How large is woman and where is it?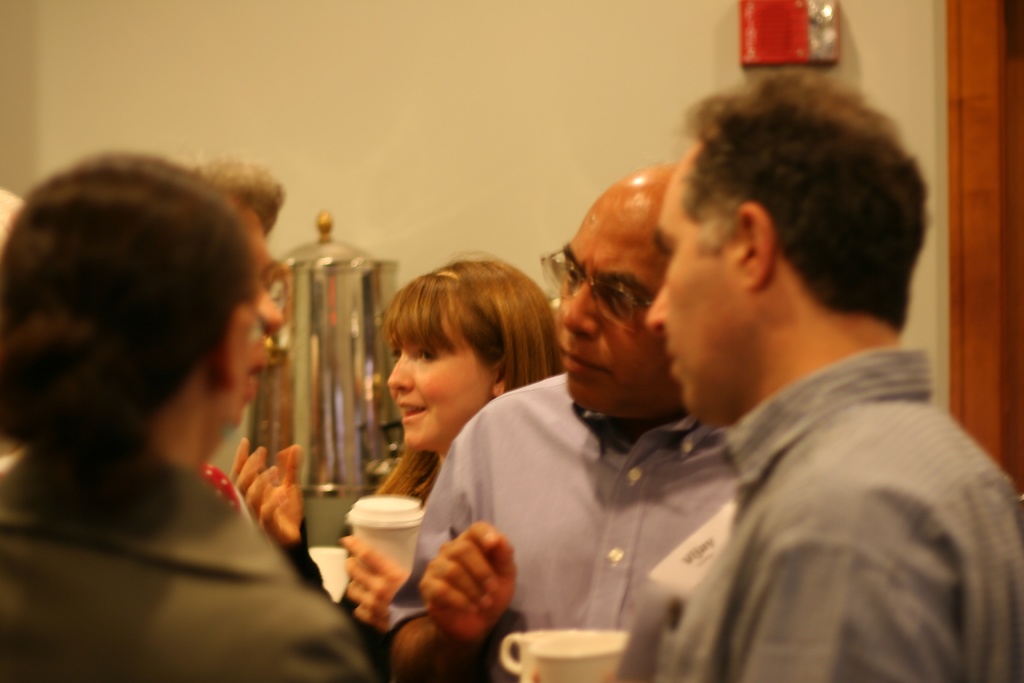
Bounding box: [left=0, top=135, right=326, bottom=622].
